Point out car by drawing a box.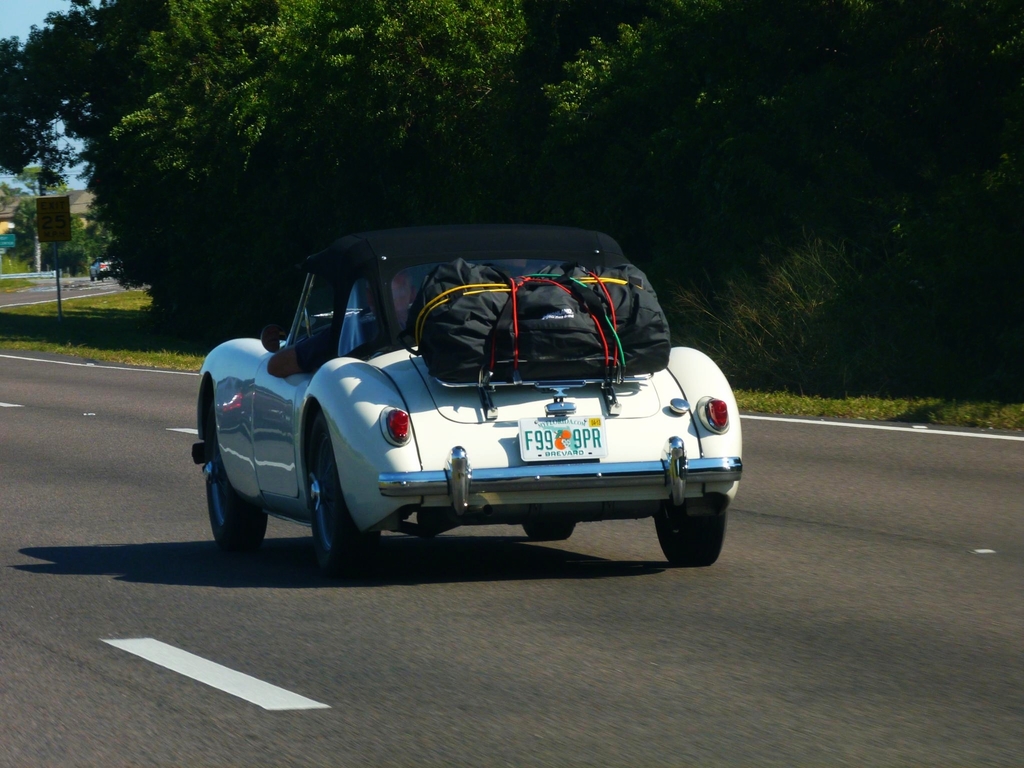
191:218:752:567.
